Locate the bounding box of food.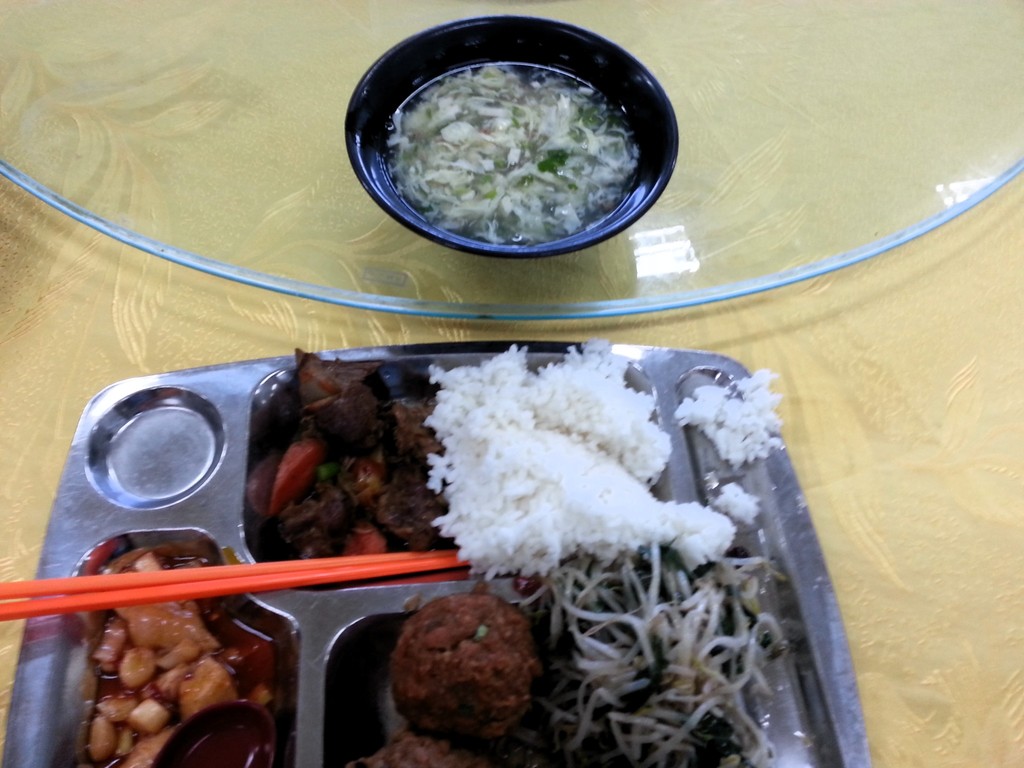
Bounding box: 345/728/488/767.
